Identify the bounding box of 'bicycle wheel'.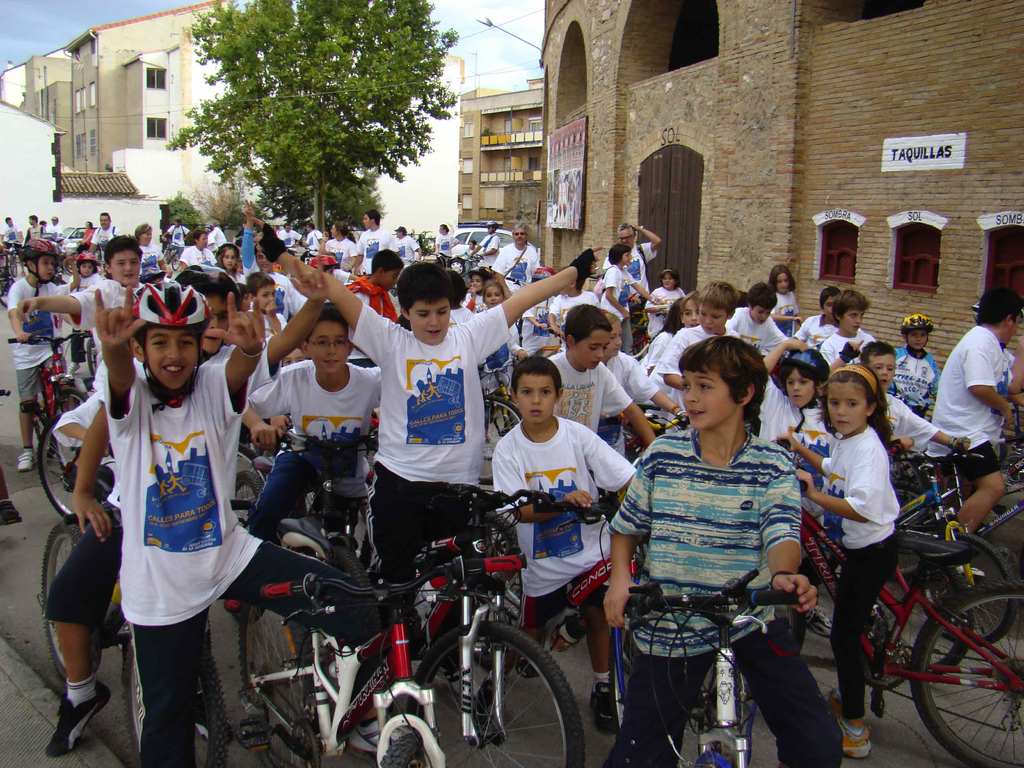
l=36, t=513, r=121, b=691.
